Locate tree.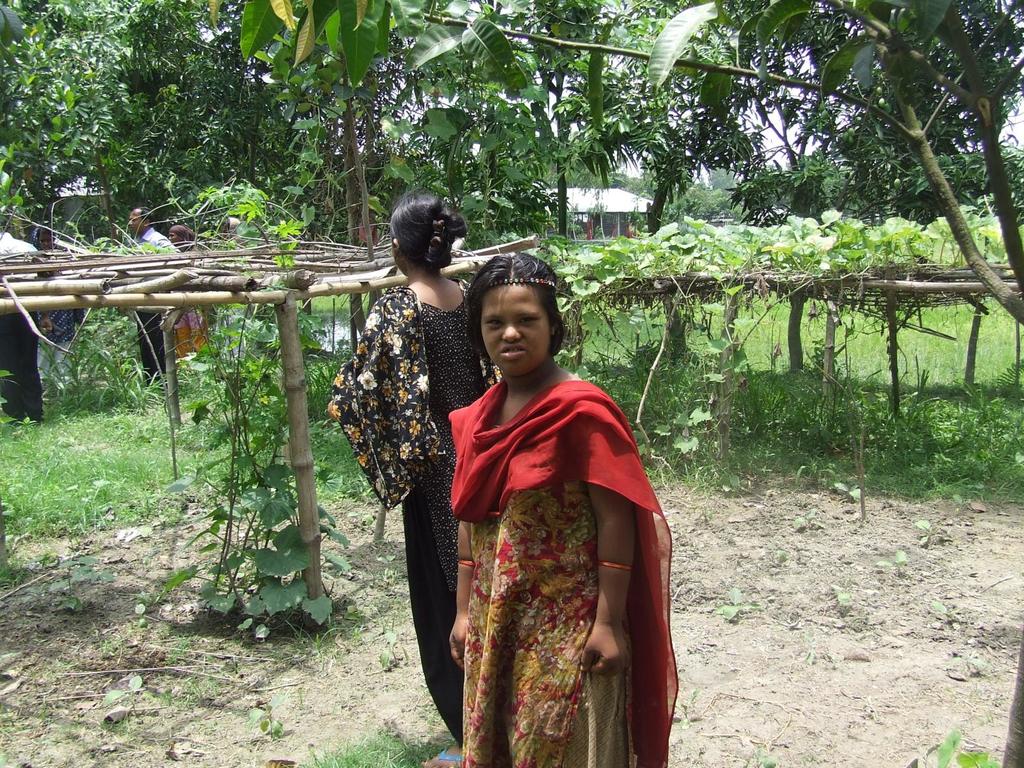
Bounding box: pyautogui.locateOnScreen(0, 0, 221, 435).
